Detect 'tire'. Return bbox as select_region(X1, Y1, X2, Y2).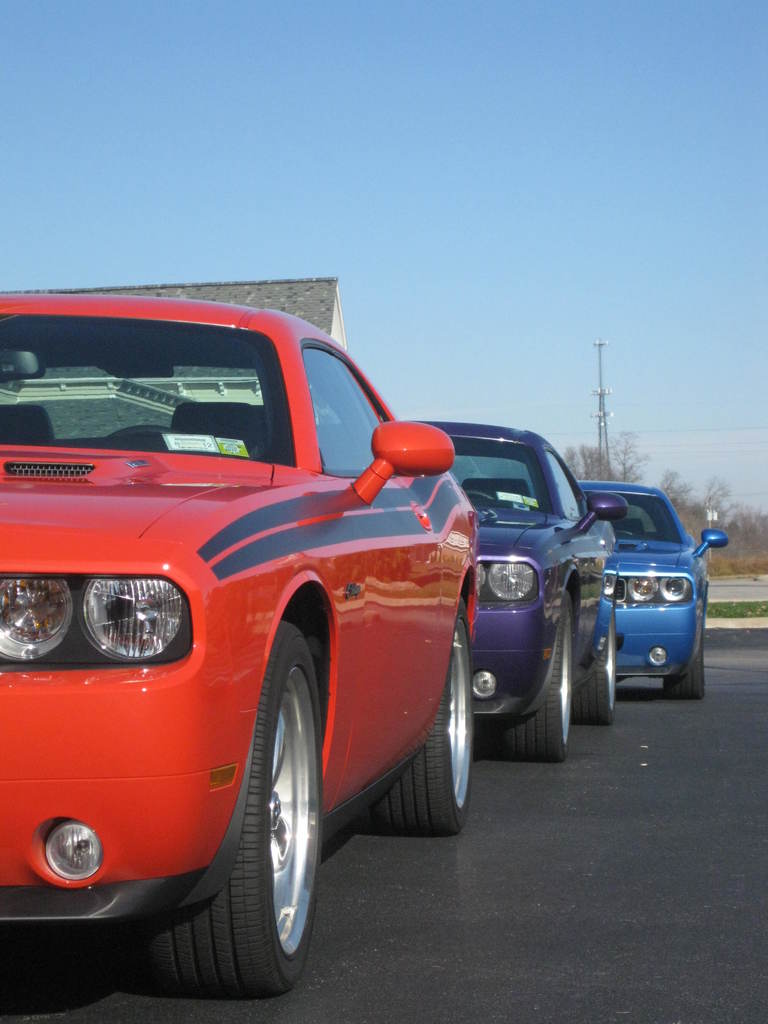
select_region(170, 671, 319, 998).
